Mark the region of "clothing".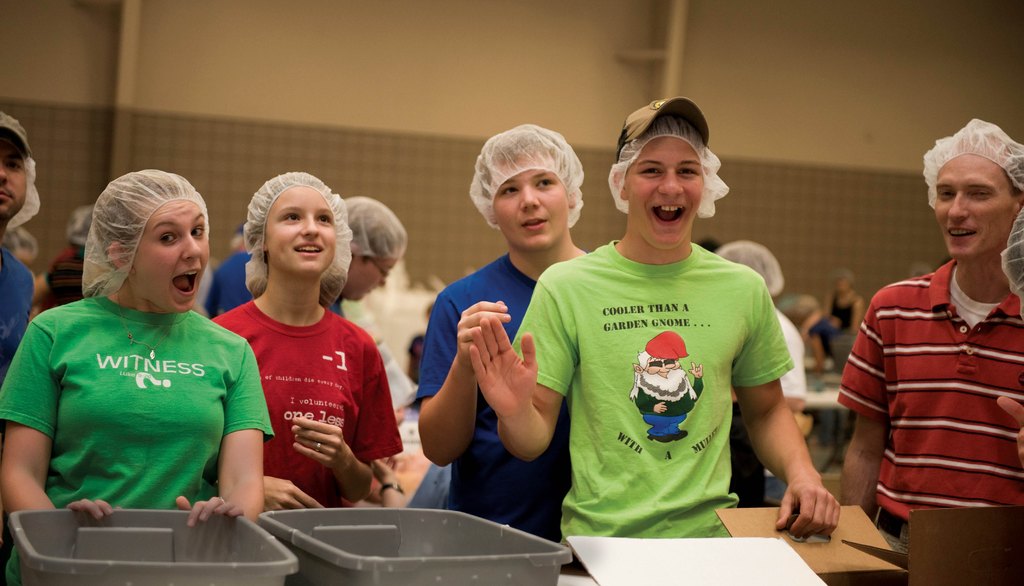
Region: 0/288/273/509.
